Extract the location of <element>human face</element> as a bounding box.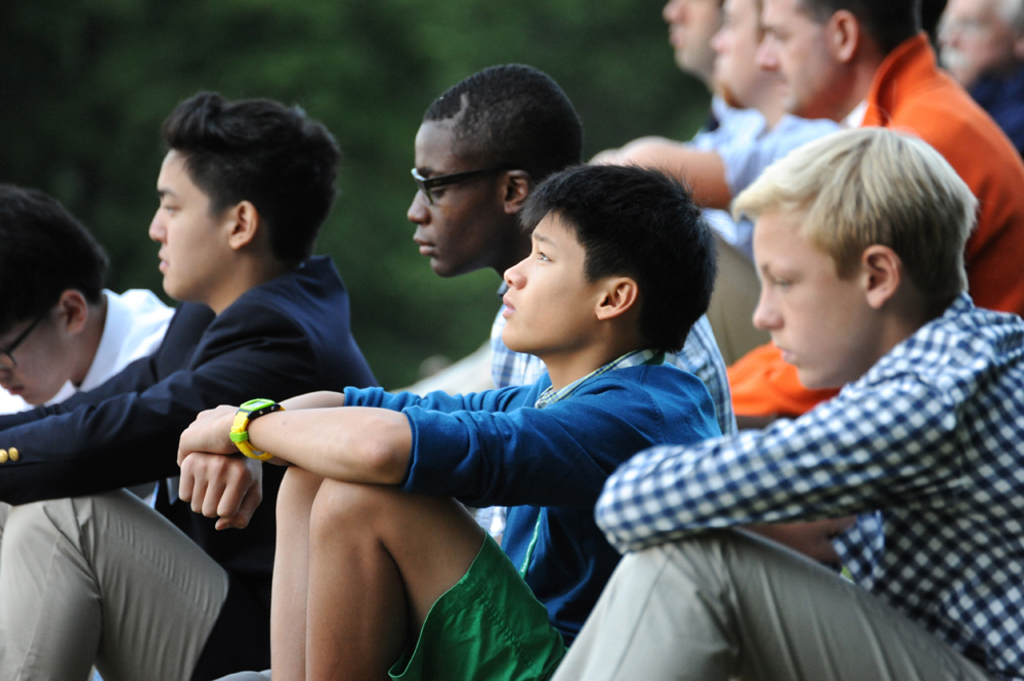
crop(146, 146, 233, 301).
